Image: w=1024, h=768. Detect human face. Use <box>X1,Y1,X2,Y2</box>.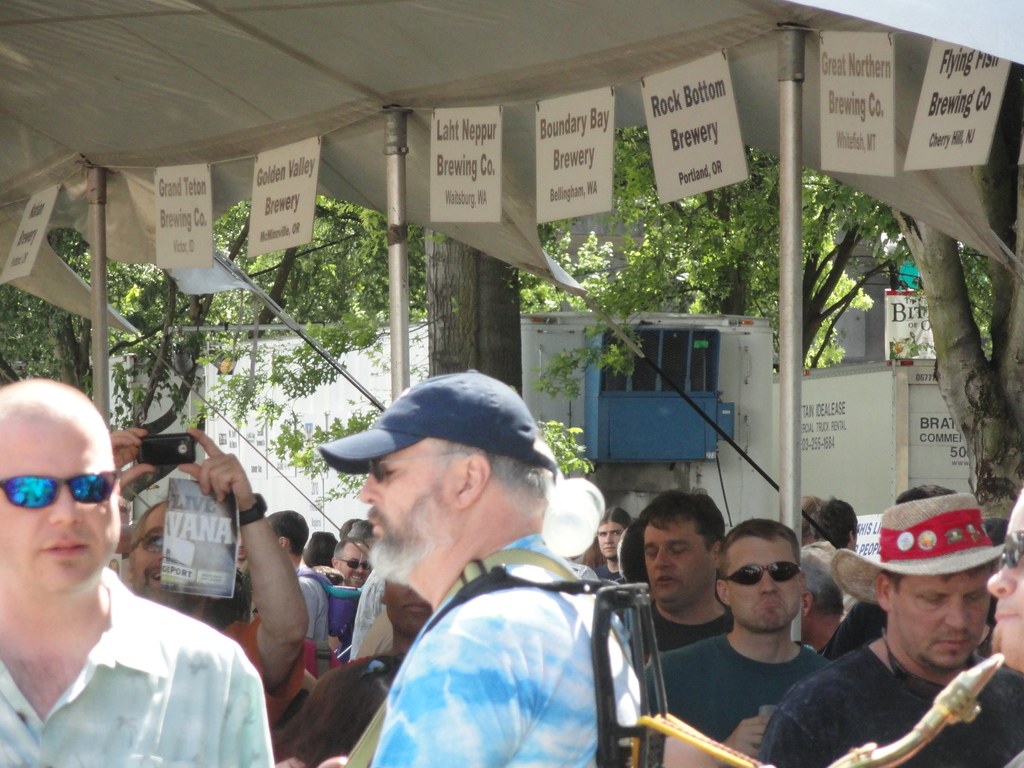
<box>353,445,458,588</box>.
